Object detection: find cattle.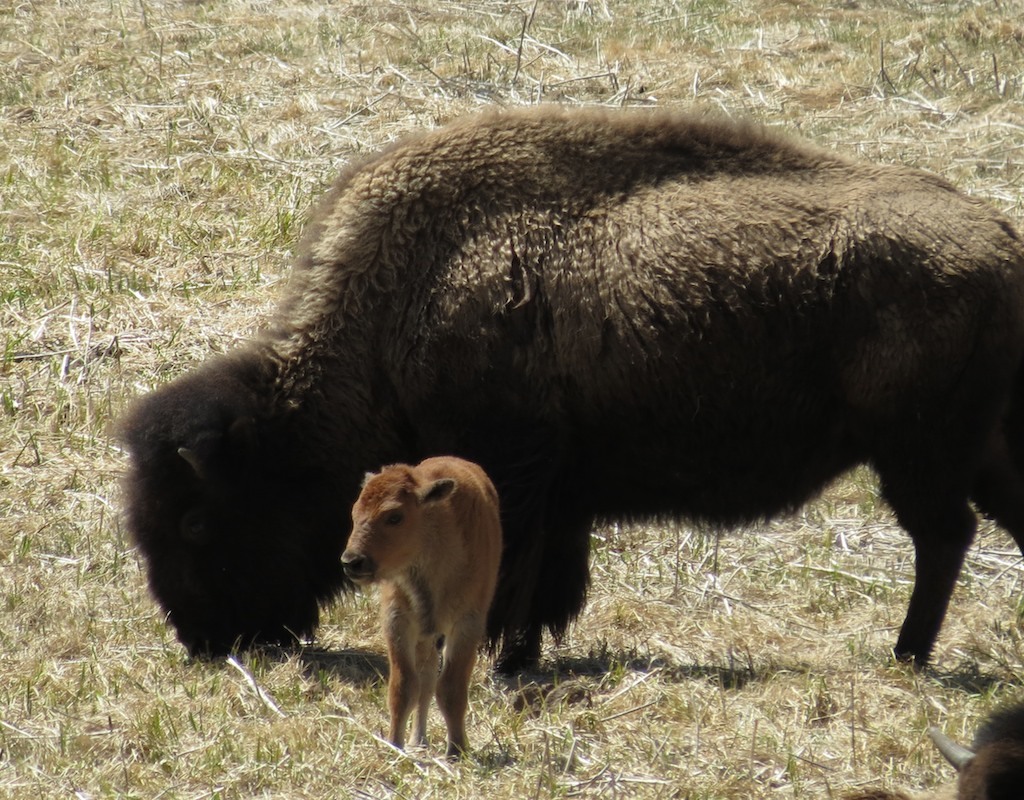
<box>343,450,502,764</box>.
